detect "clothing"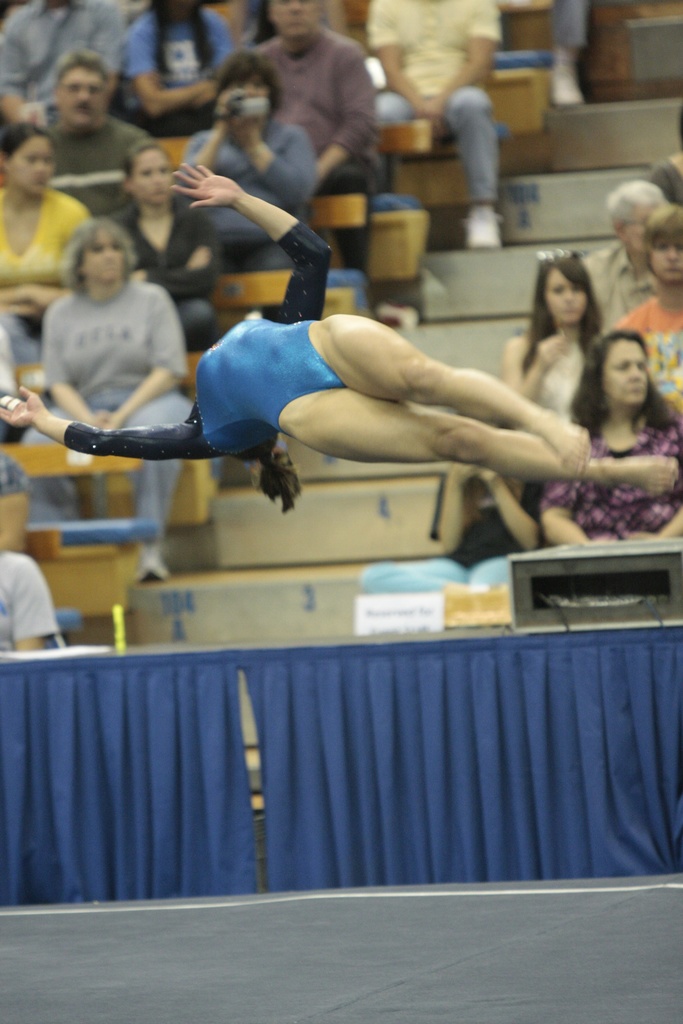
21 271 181 550
